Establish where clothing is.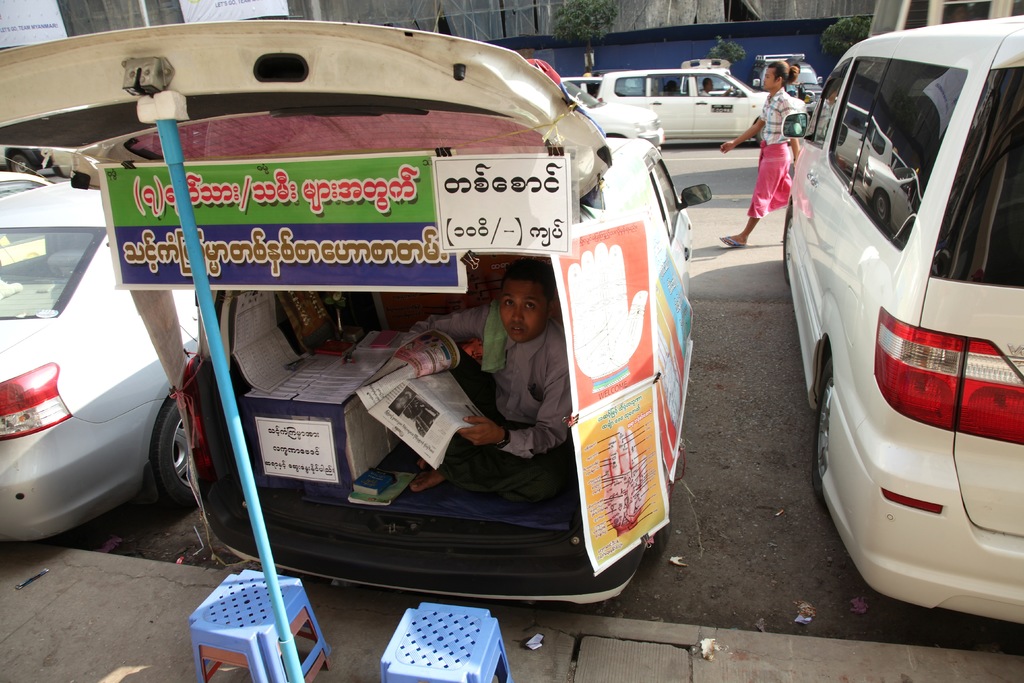
Established at locate(401, 302, 562, 476).
